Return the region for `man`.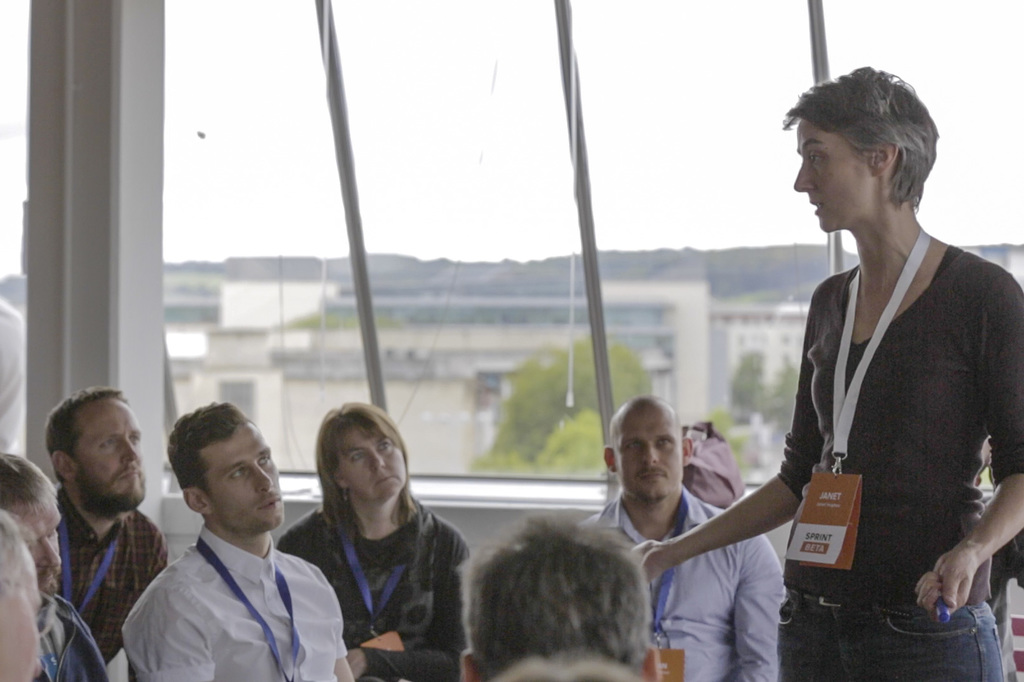
box=[588, 388, 783, 681].
